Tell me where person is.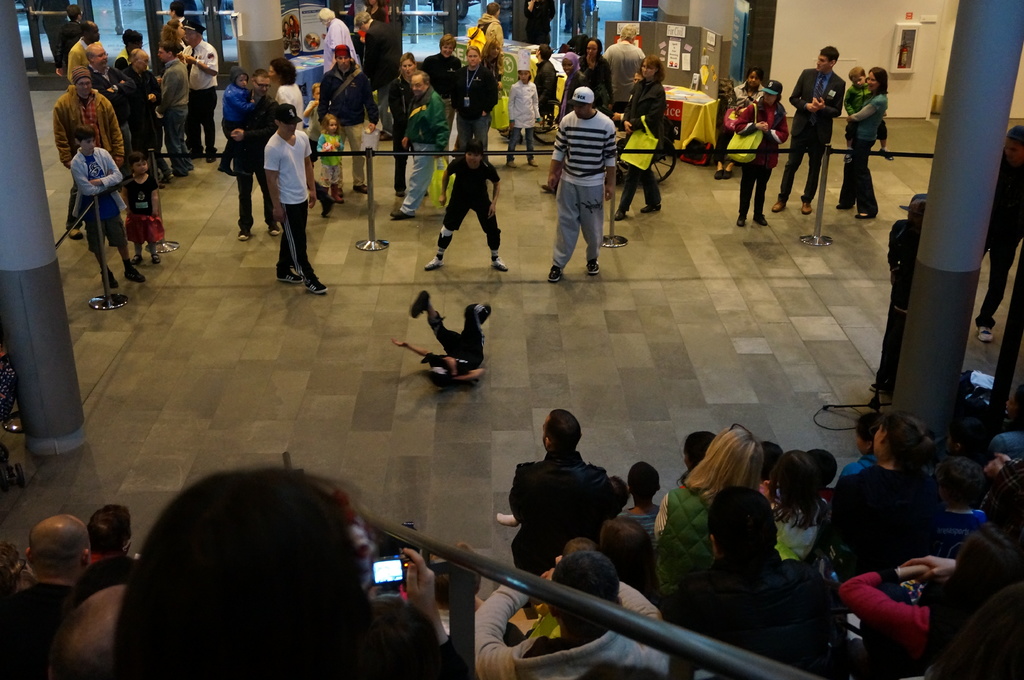
person is at {"x1": 844, "y1": 66, "x2": 893, "y2": 221}.
